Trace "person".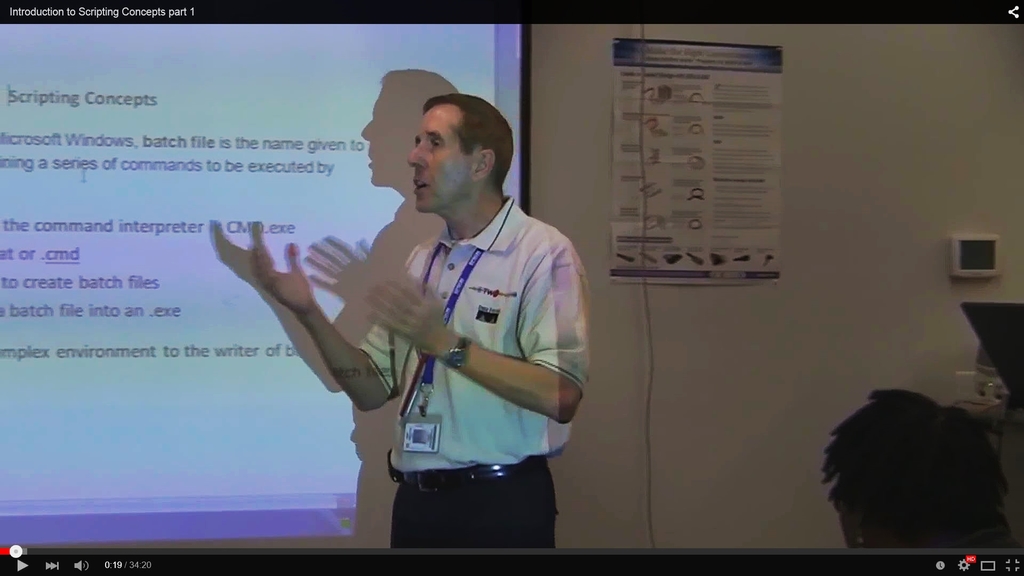
Traced to rect(822, 390, 1007, 547).
